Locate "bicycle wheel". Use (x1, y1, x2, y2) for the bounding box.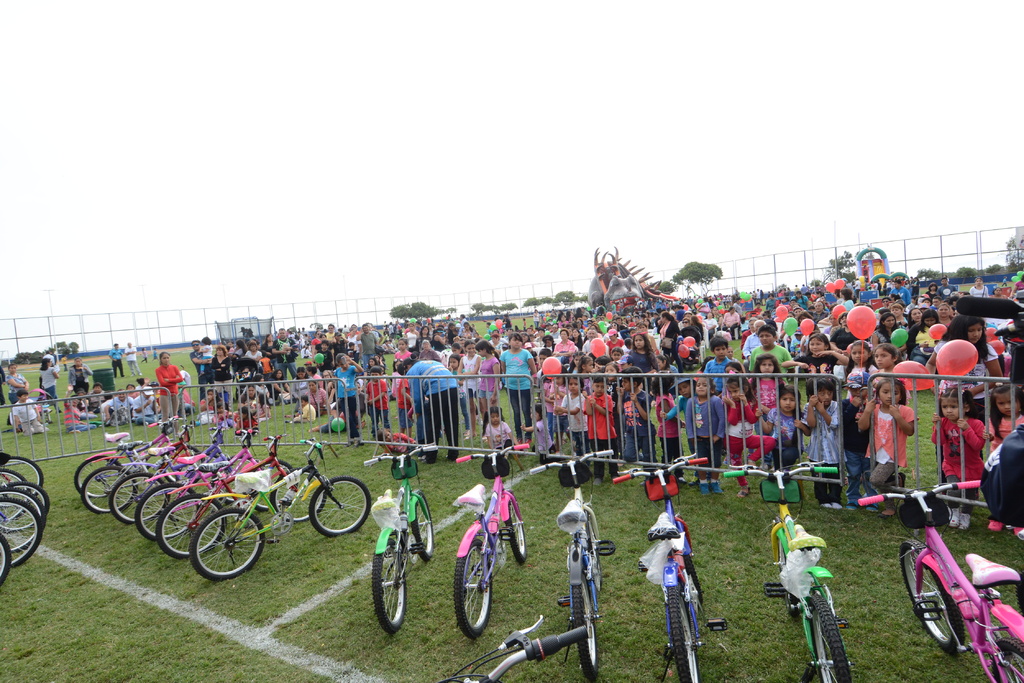
(368, 520, 413, 643).
